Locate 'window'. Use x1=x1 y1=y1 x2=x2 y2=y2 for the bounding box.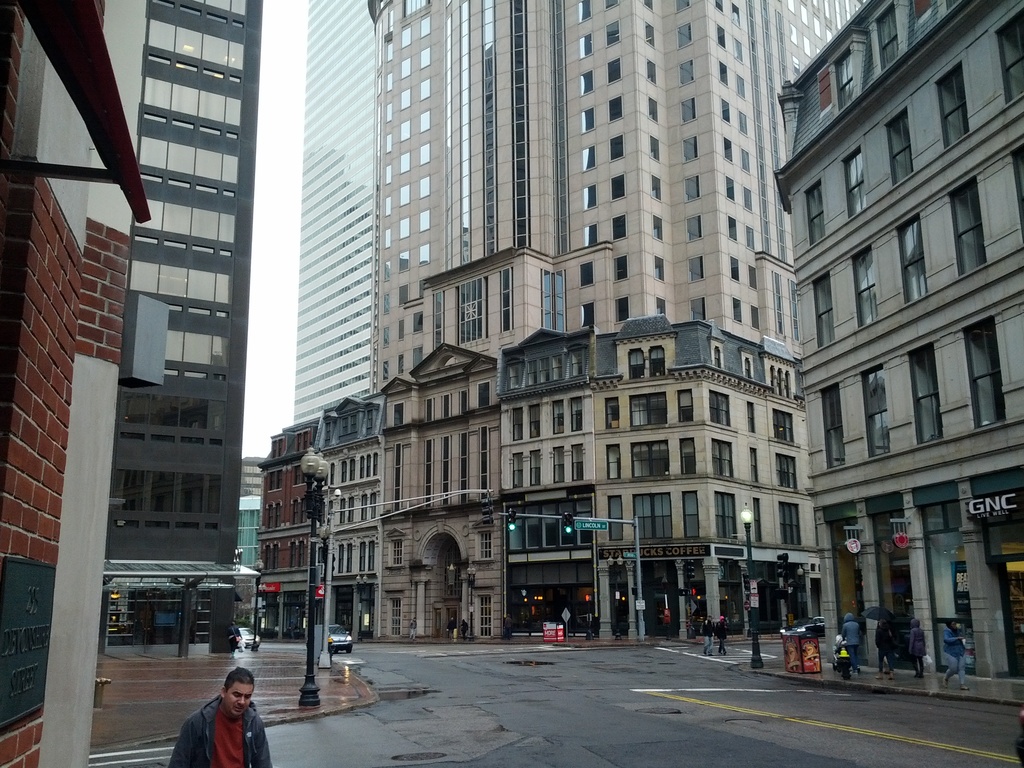
x1=388 y1=104 x2=391 y2=124.
